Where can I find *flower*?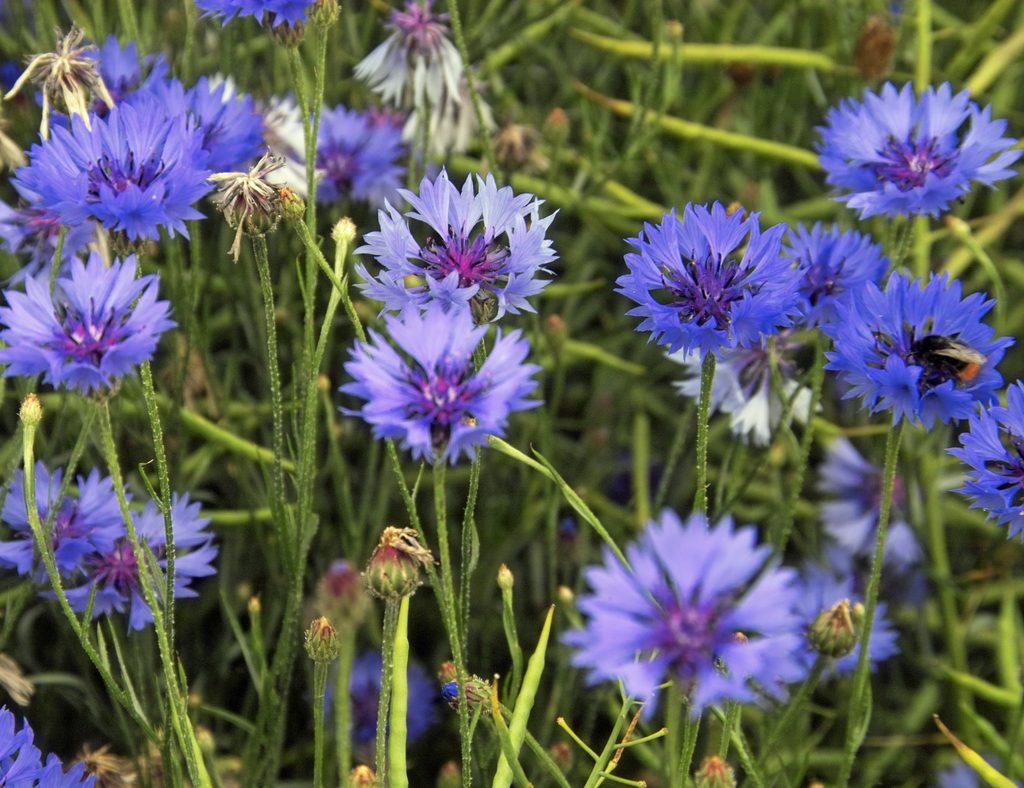
You can find it at region(343, 765, 377, 787).
